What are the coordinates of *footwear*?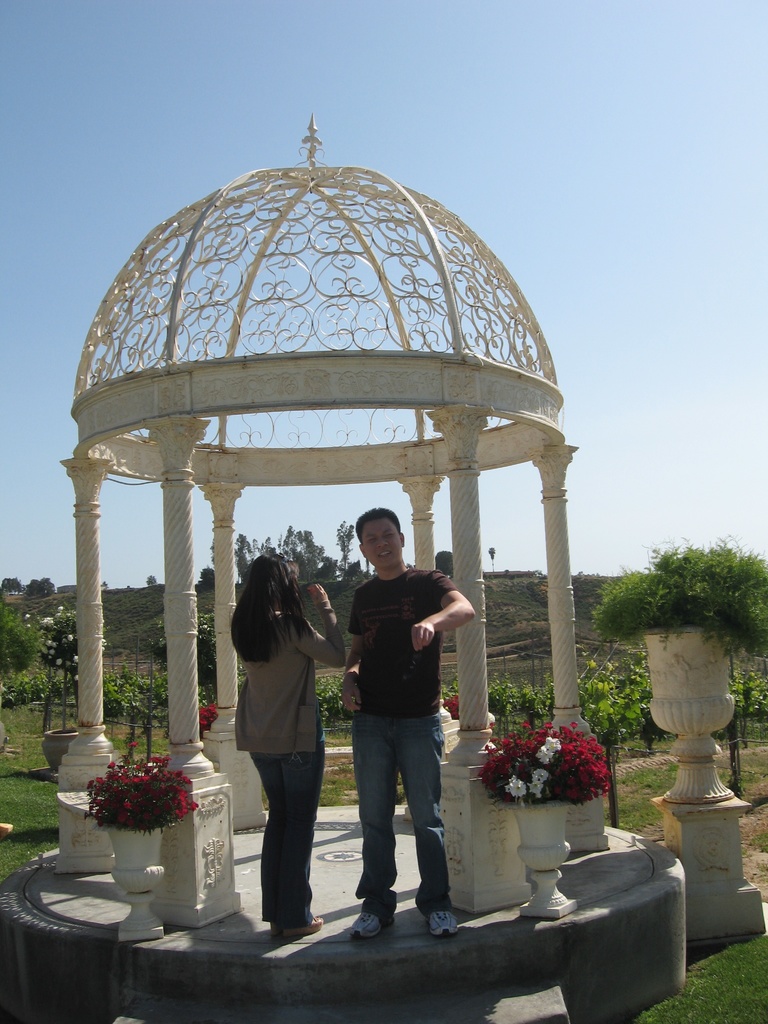
{"x1": 355, "y1": 906, "x2": 394, "y2": 939}.
